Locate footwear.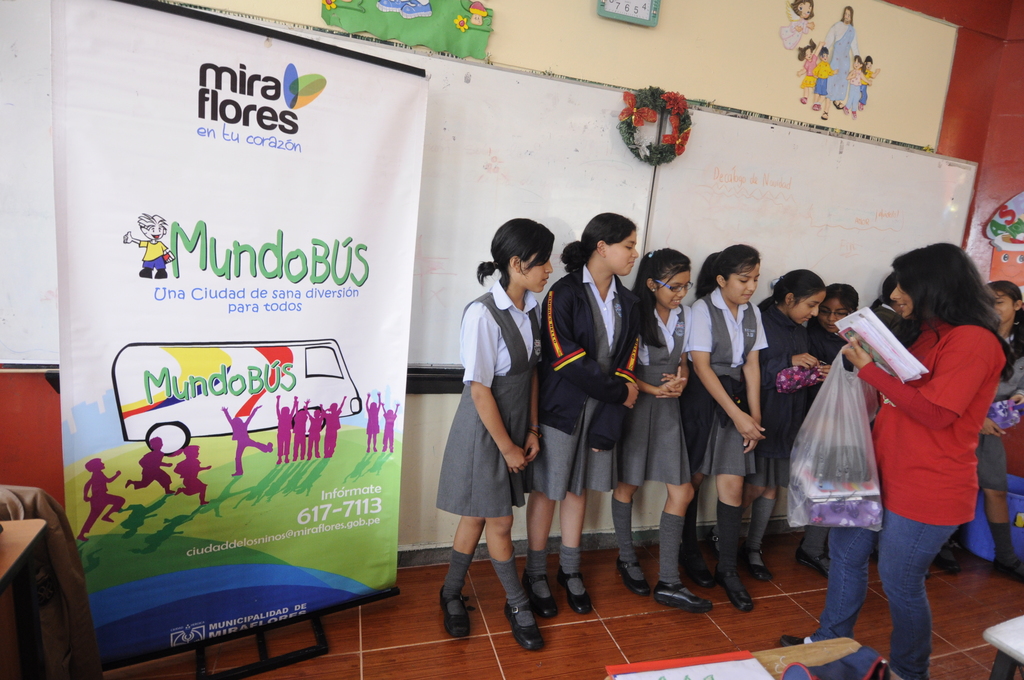
Bounding box: crop(503, 600, 543, 655).
